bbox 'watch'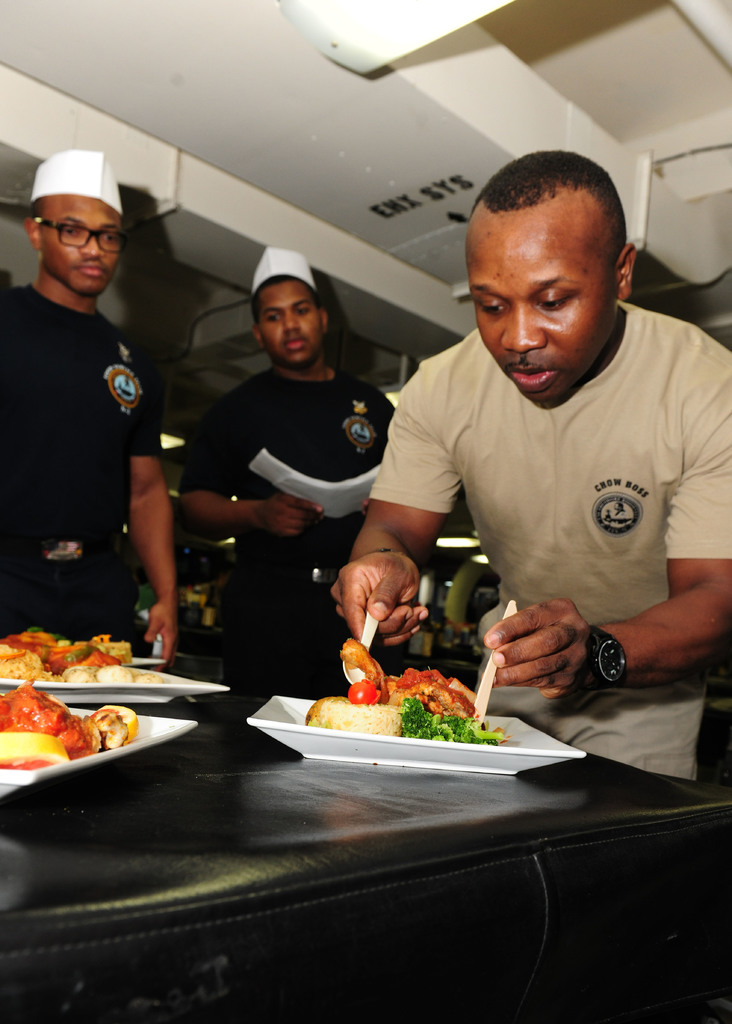
587,625,629,692
